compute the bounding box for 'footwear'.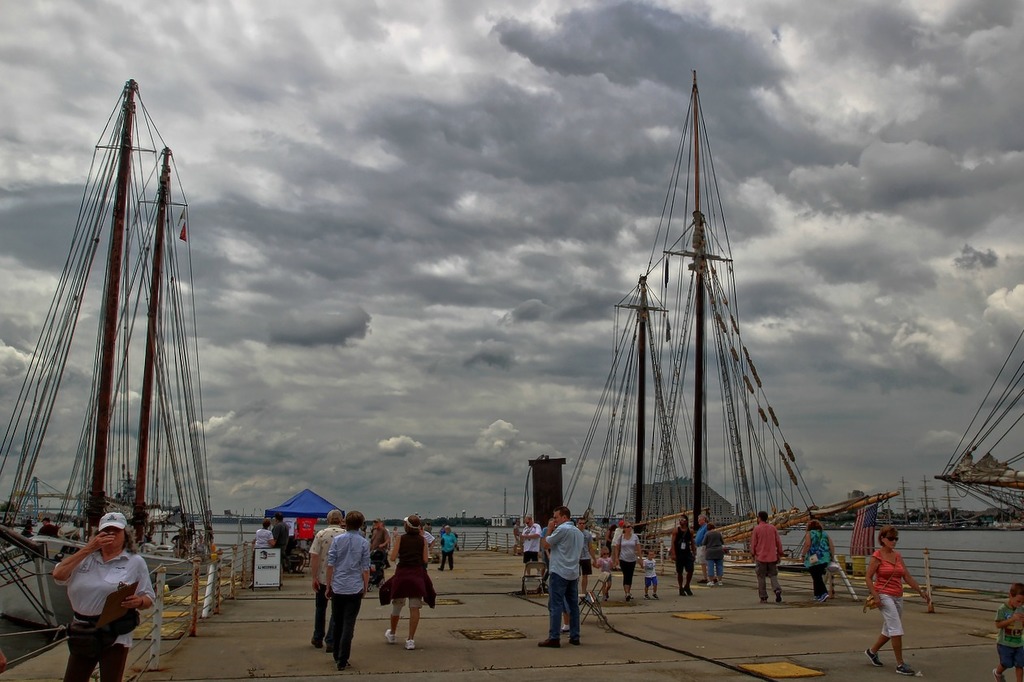
717,581,722,587.
